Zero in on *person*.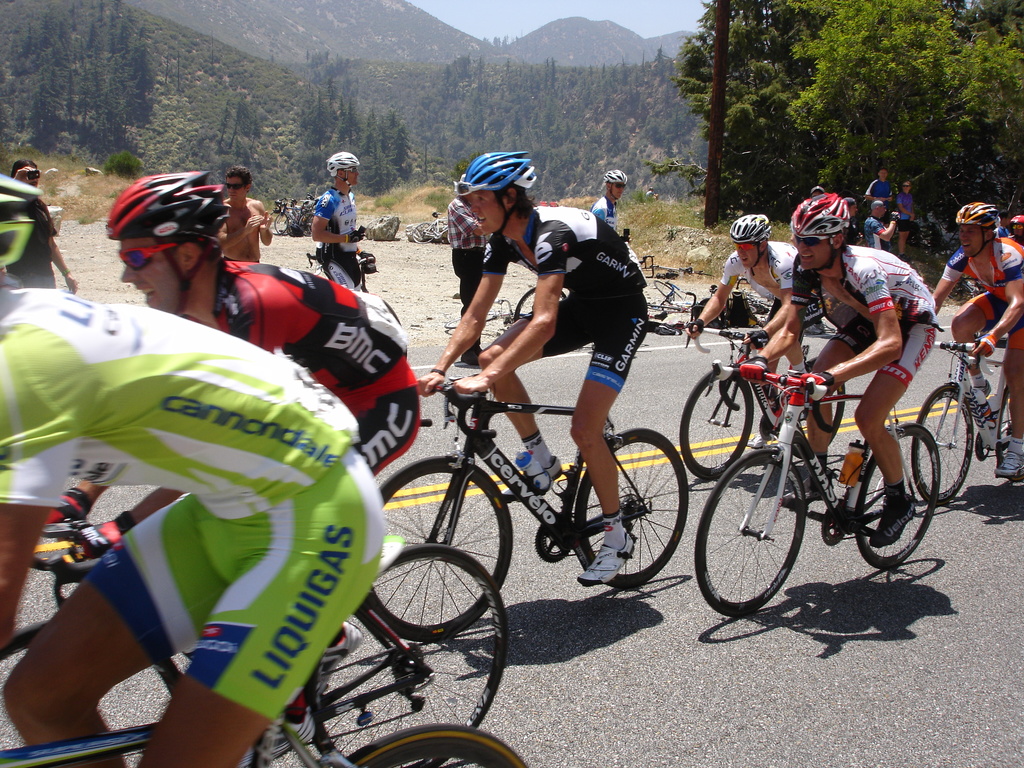
Zeroed in: 742 193 941 560.
